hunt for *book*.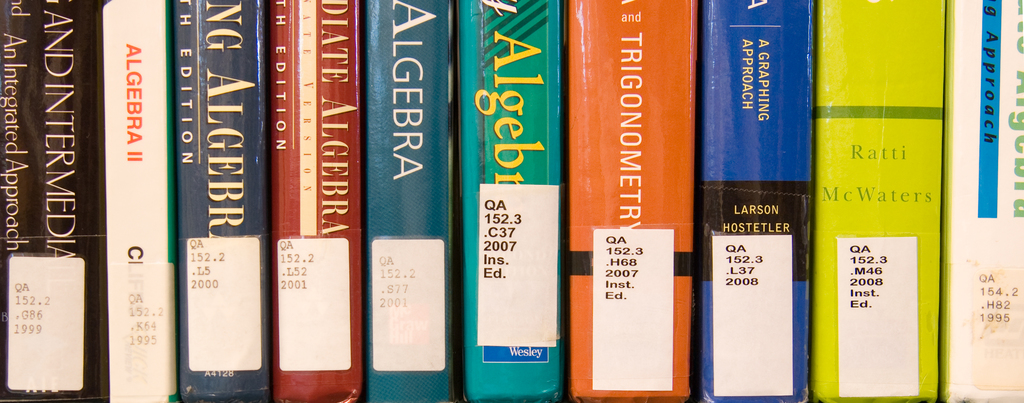
Hunted down at 175 0 271 402.
